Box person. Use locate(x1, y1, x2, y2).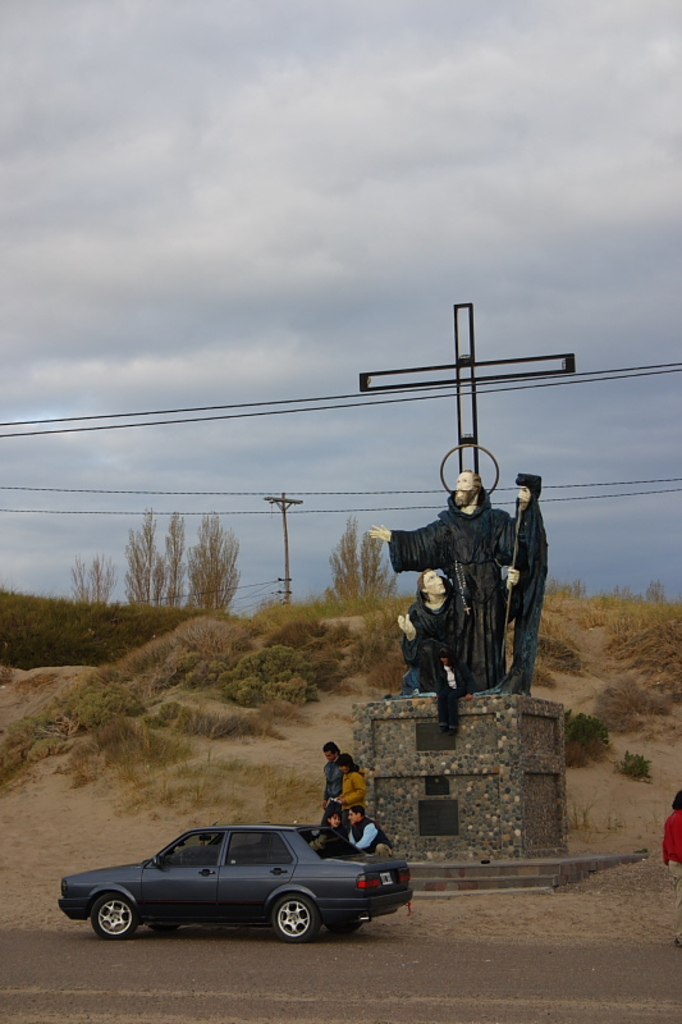
locate(322, 737, 345, 813).
